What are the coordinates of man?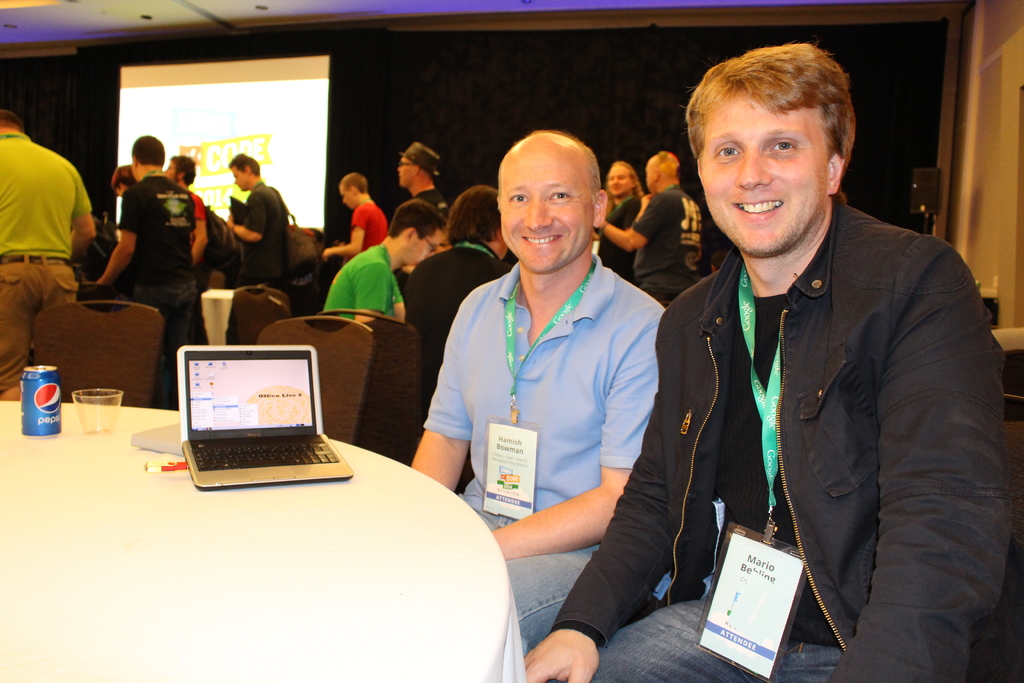
pyautogui.locateOnScreen(323, 172, 388, 266).
